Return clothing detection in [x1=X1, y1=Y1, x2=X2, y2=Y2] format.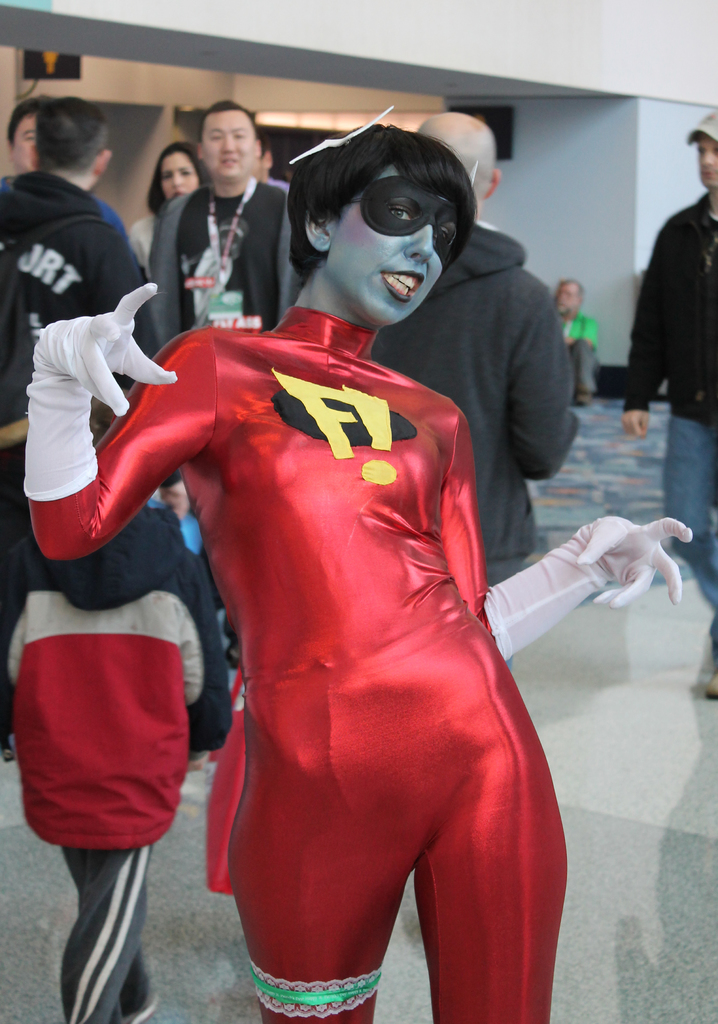
[x1=0, y1=169, x2=154, y2=533].
